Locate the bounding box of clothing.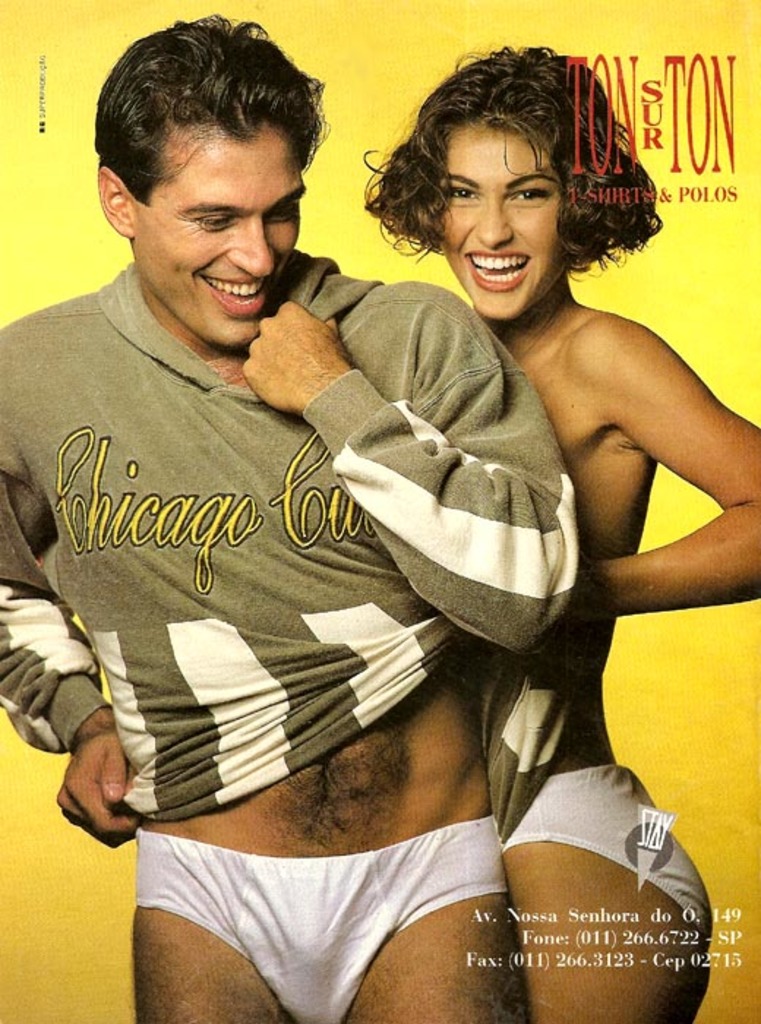
Bounding box: 502:761:713:945.
